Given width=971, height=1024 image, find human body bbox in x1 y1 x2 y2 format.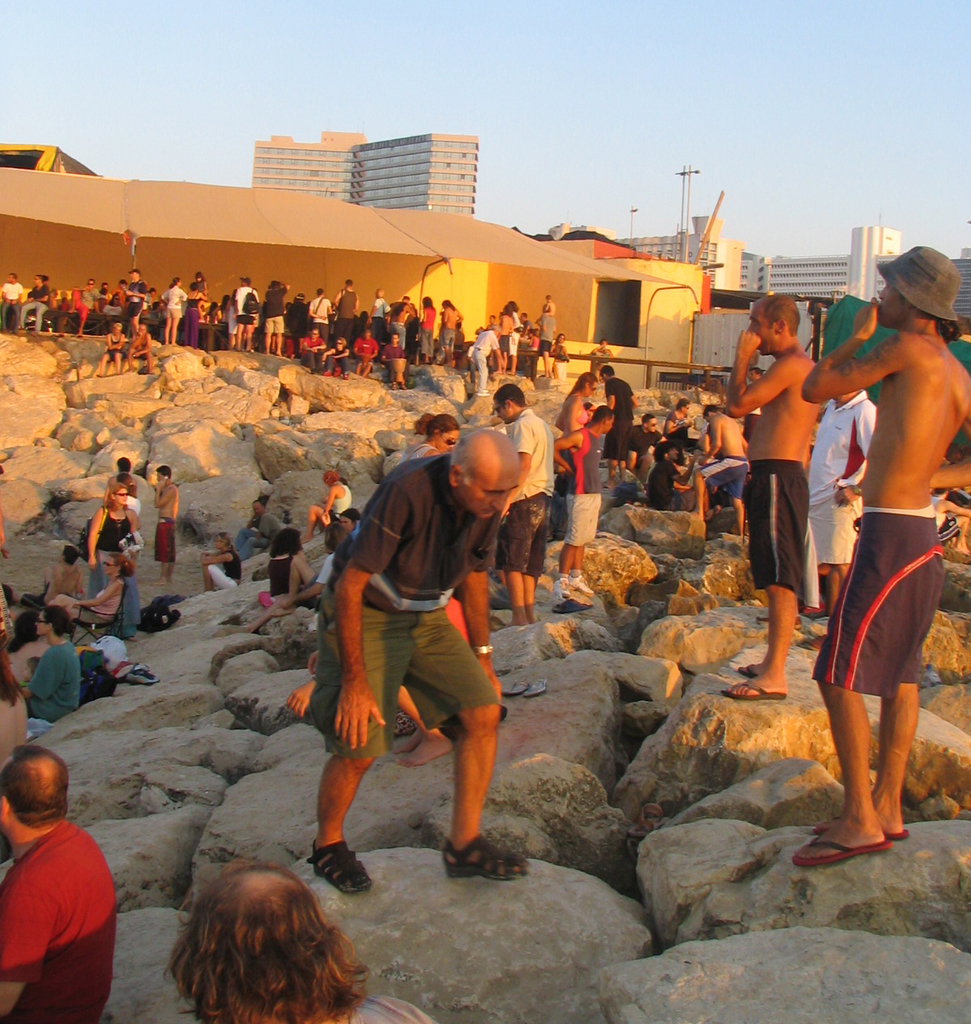
303 435 524 886.
